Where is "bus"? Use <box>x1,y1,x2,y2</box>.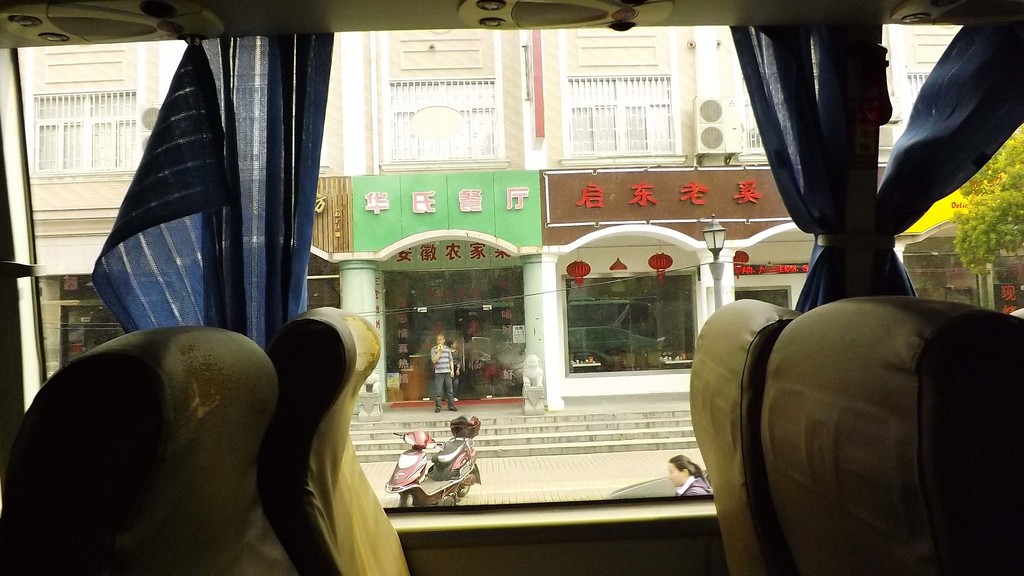
<box>0,0,1023,575</box>.
